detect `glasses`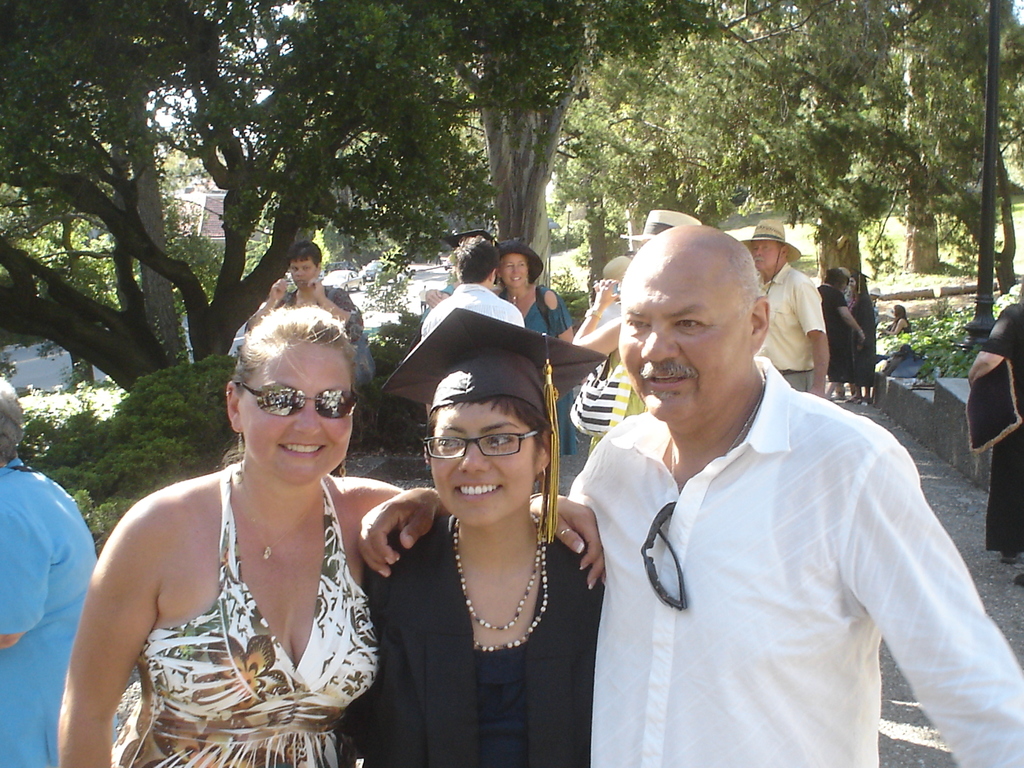
[414,425,545,456]
